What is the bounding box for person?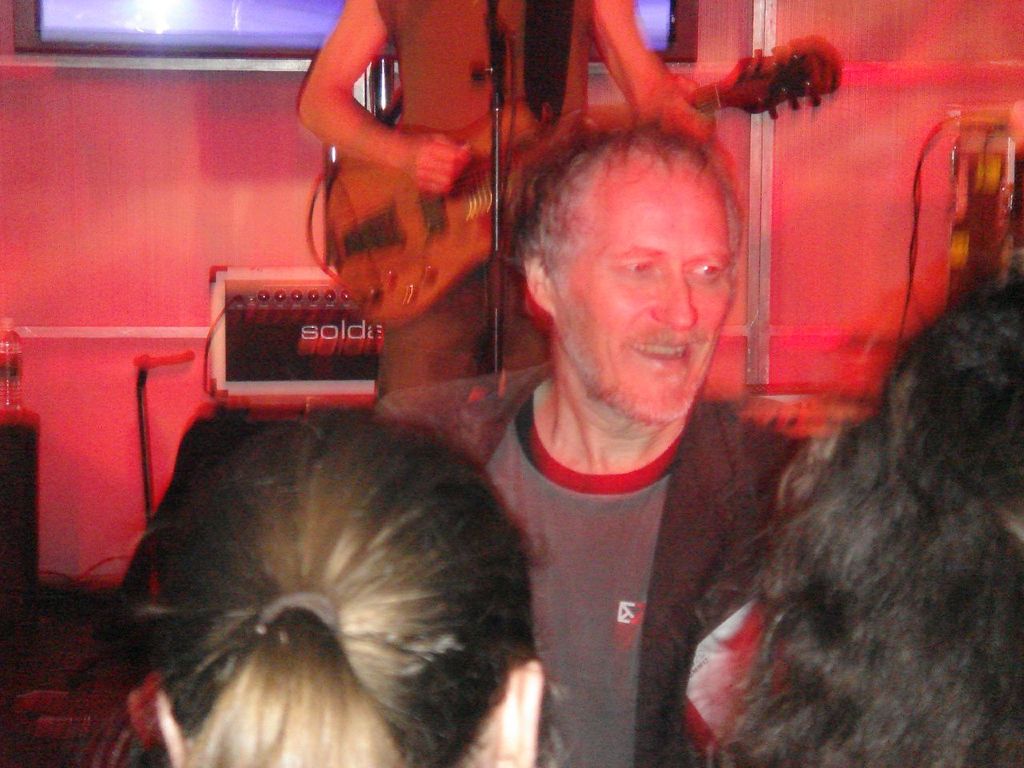
<bbox>383, 124, 818, 767</bbox>.
